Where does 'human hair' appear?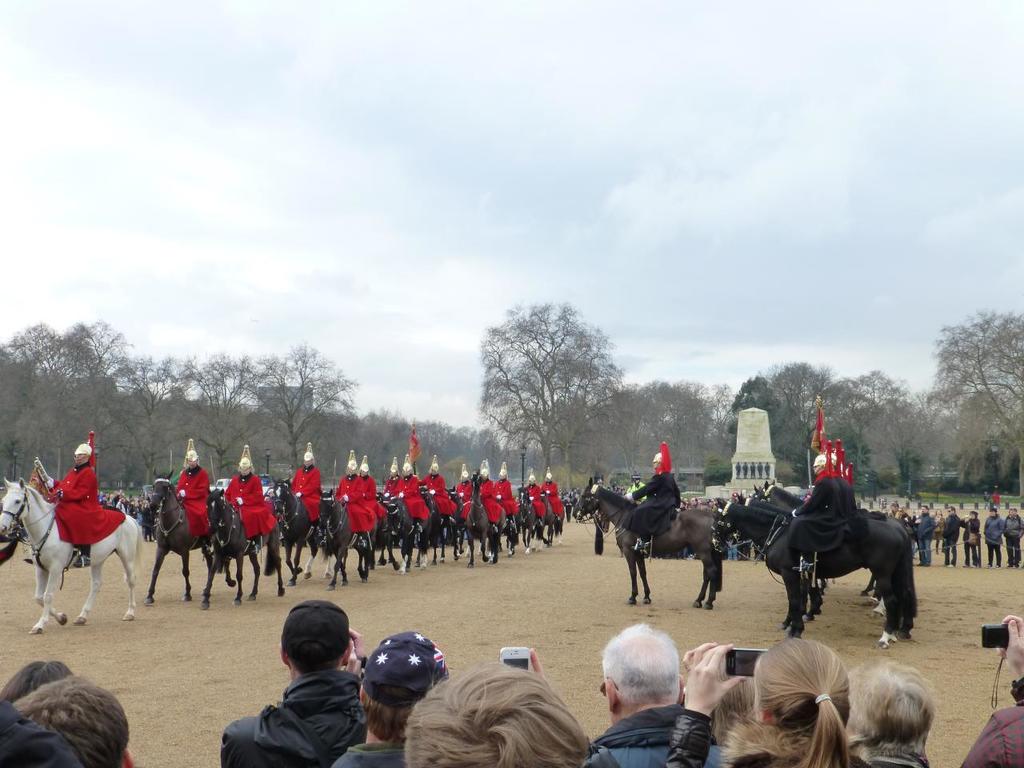
Appears at bbox(968, 507, 980, 517).
